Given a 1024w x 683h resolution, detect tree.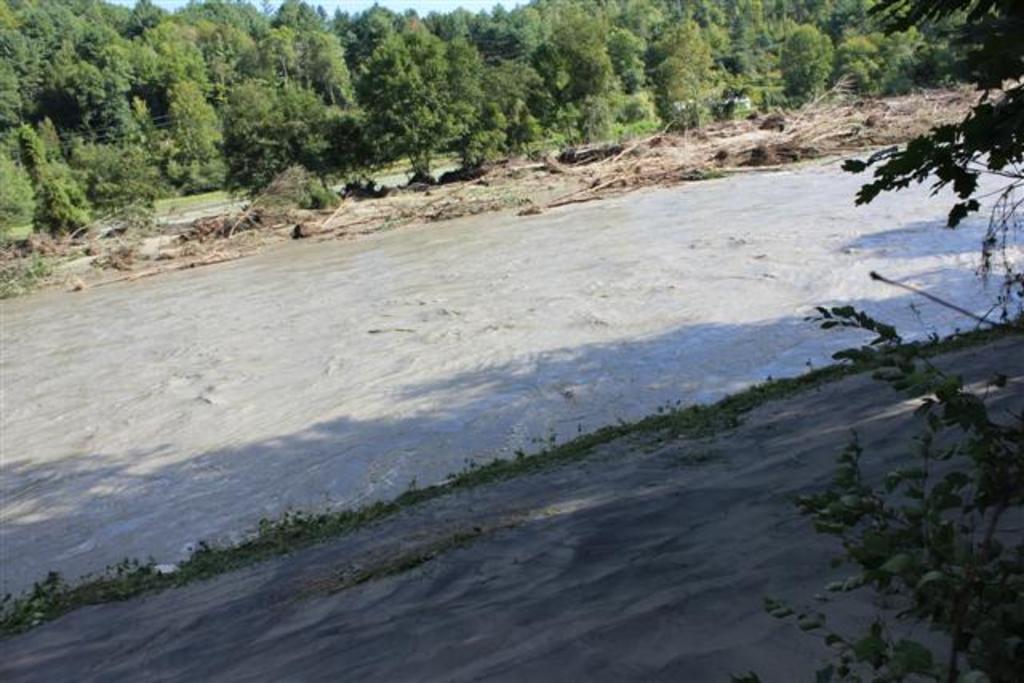
BBox(214, 94, 306, 203).
